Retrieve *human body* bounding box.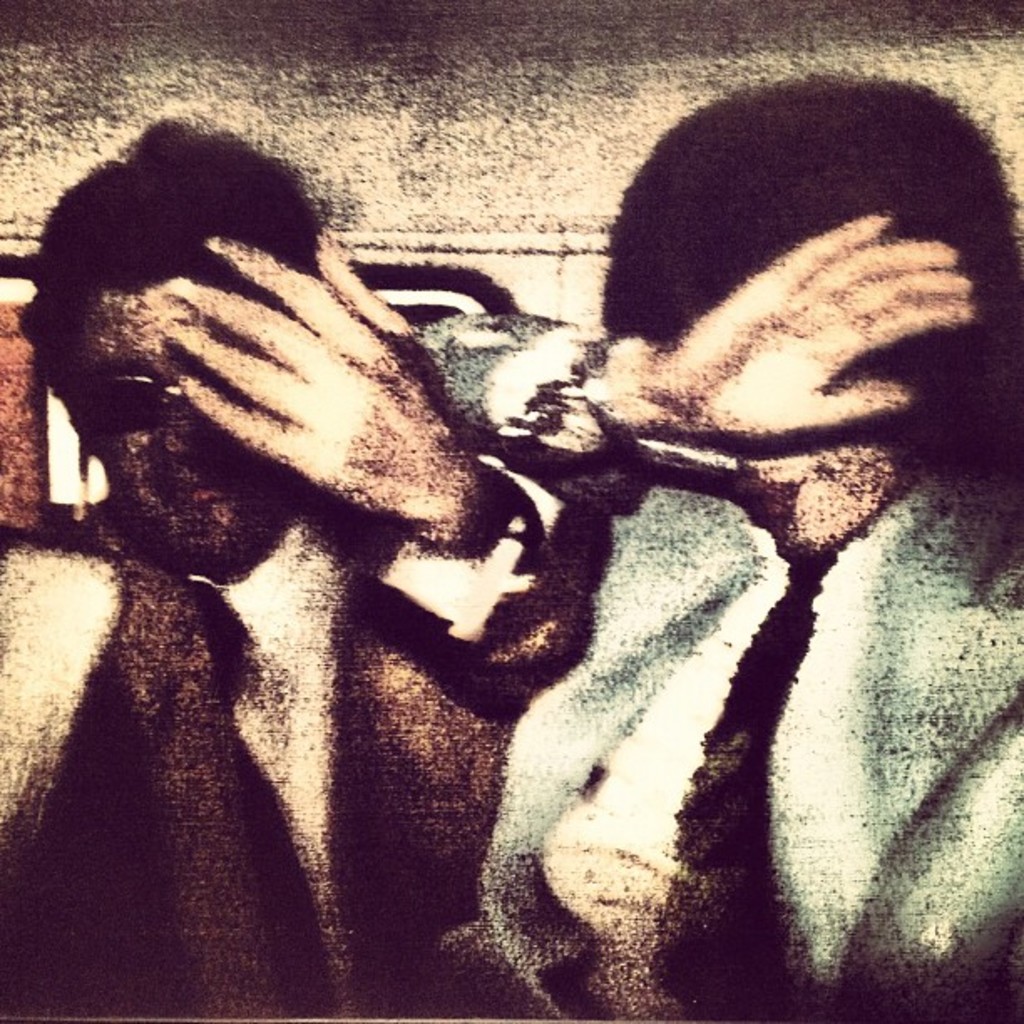
Bounding box: select_region(2, 110, 602, 1009).
